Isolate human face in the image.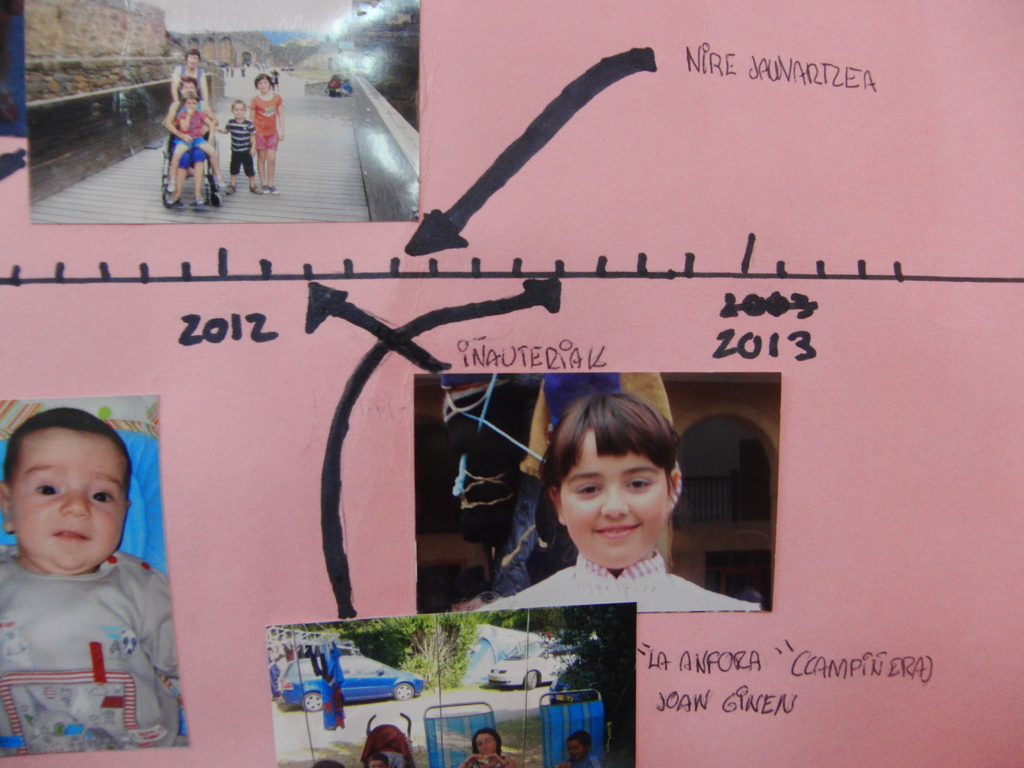
Isolated region: left=4, top=431, right=127, bottom=575.
